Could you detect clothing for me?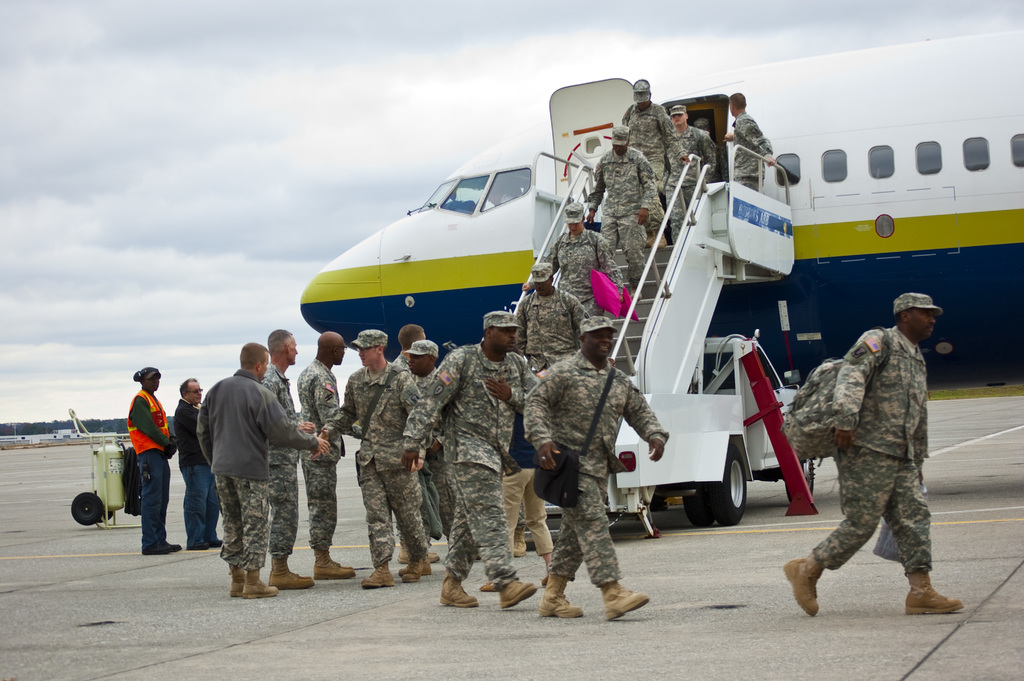
Detection result: (802, 325, 945, 581).
